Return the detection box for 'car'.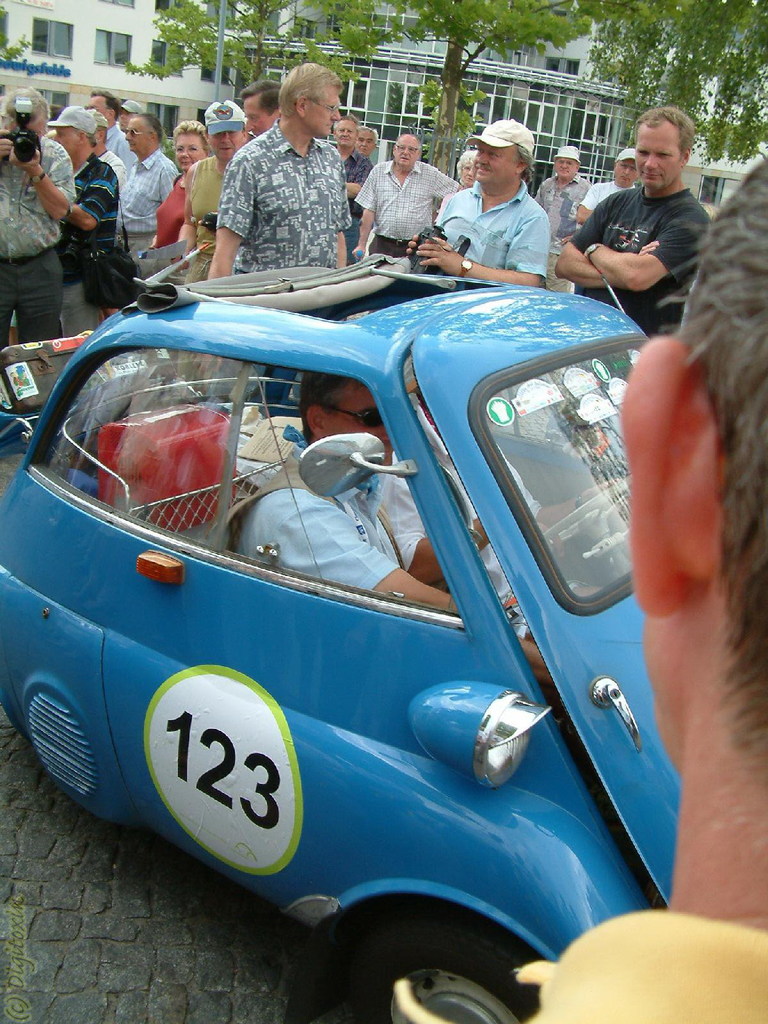
0,253,678,1023.
